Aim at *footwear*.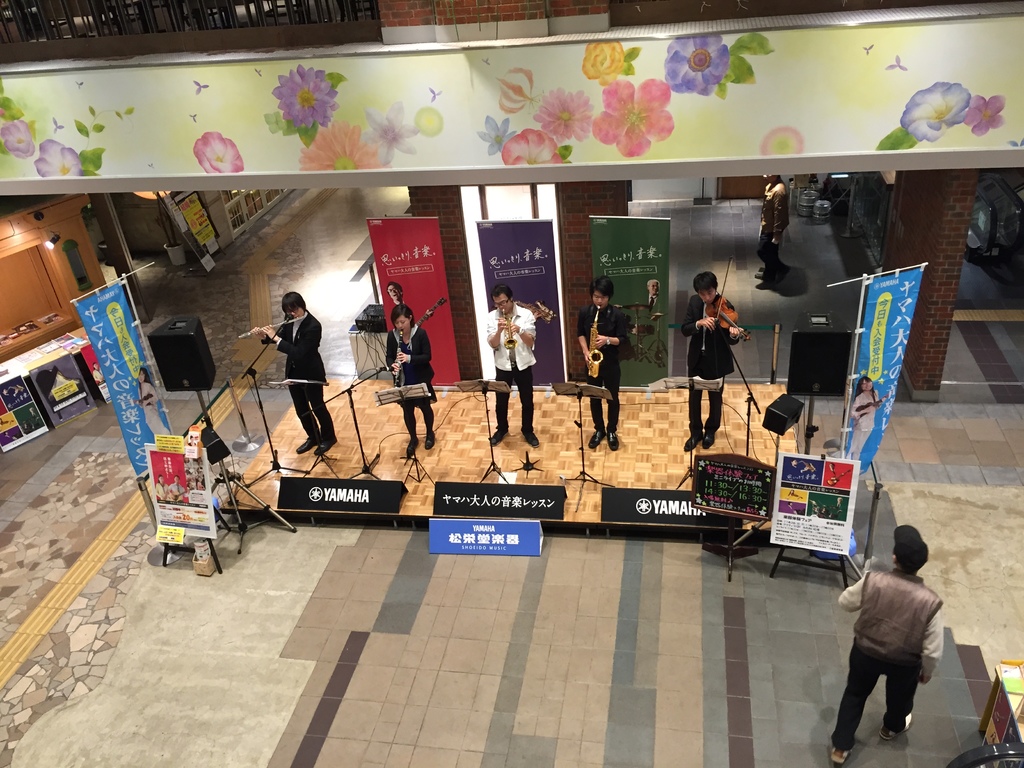
Aimed at [x1=406, y1=431, x2=418, y2=458].
